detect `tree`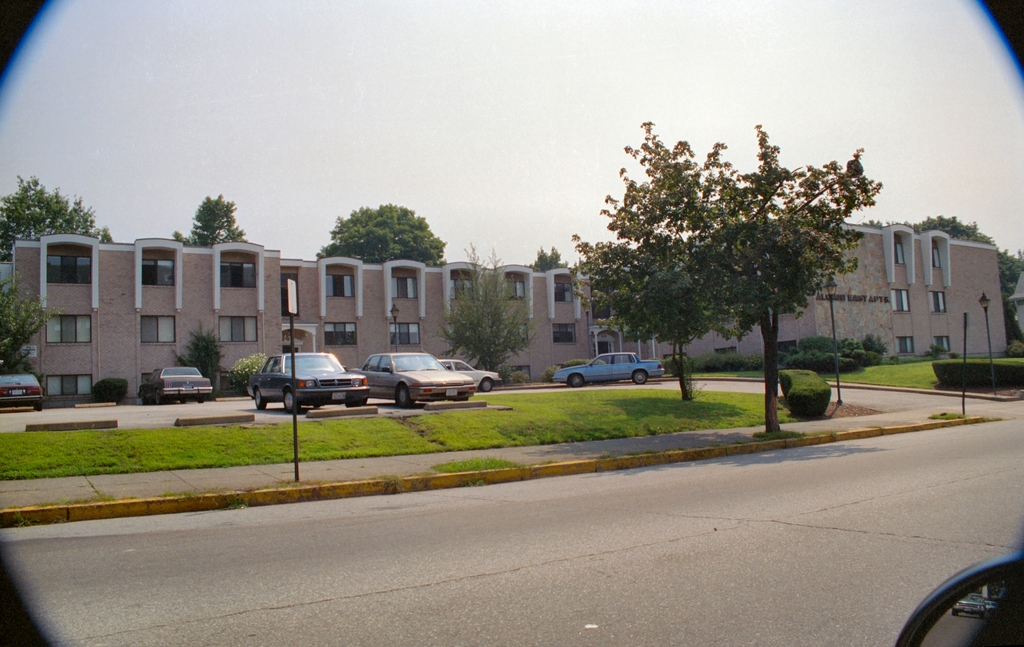
pyautogui.locateOnScreen(911, 210, 997, 244)
